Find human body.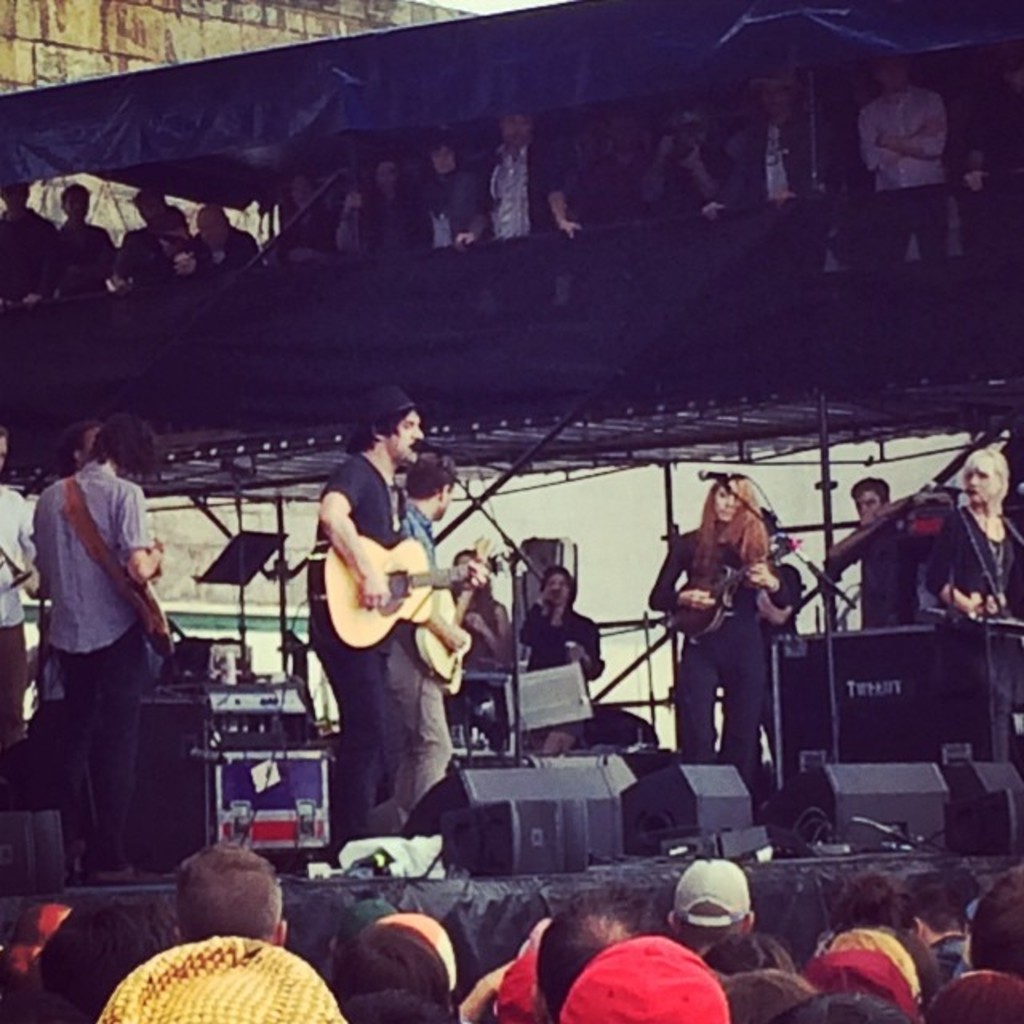
[left=637, top=102, right=725, bottom=211].
